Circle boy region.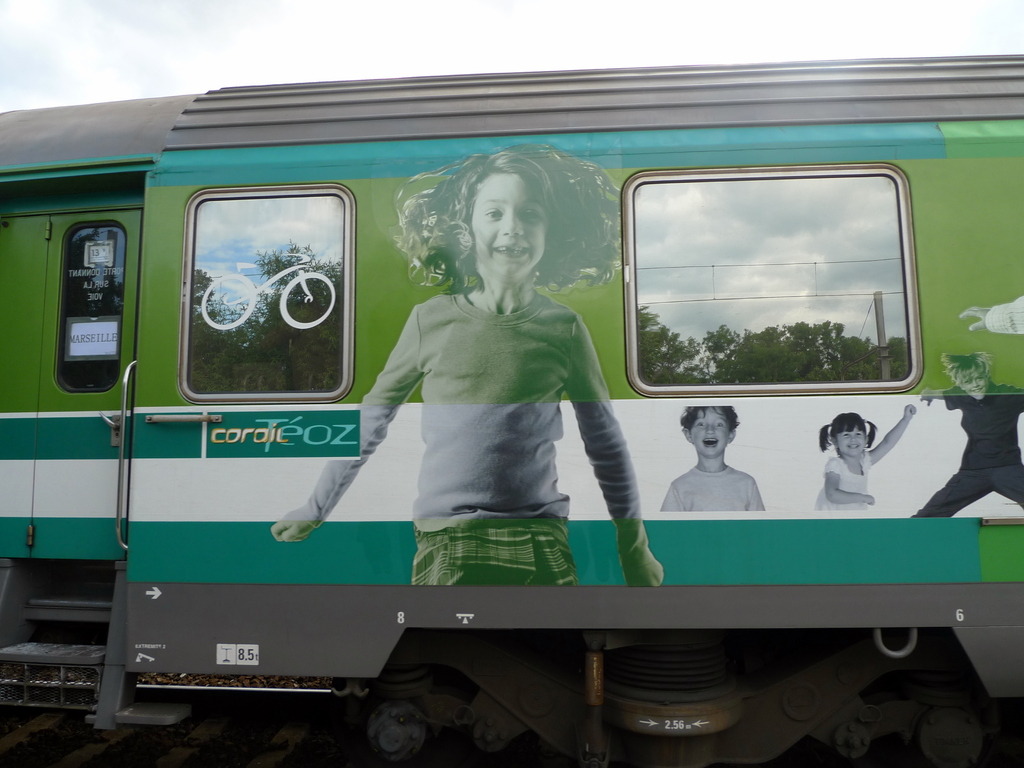
Region: box=[653, 392, 771, 512].
